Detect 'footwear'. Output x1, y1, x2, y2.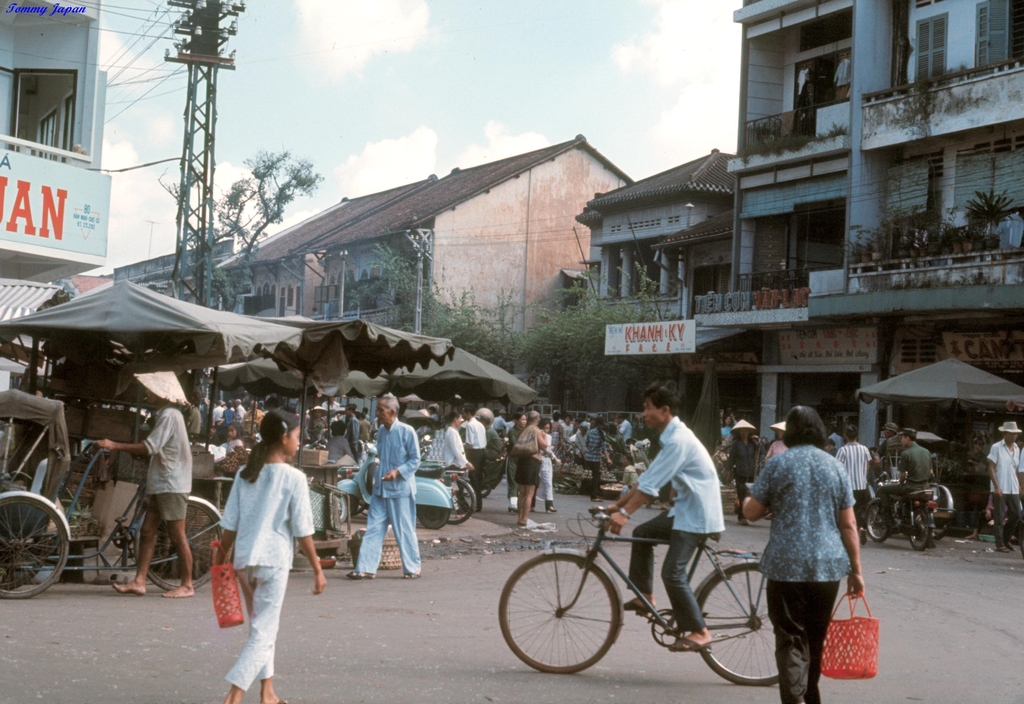
591, 494, 609, 505.
